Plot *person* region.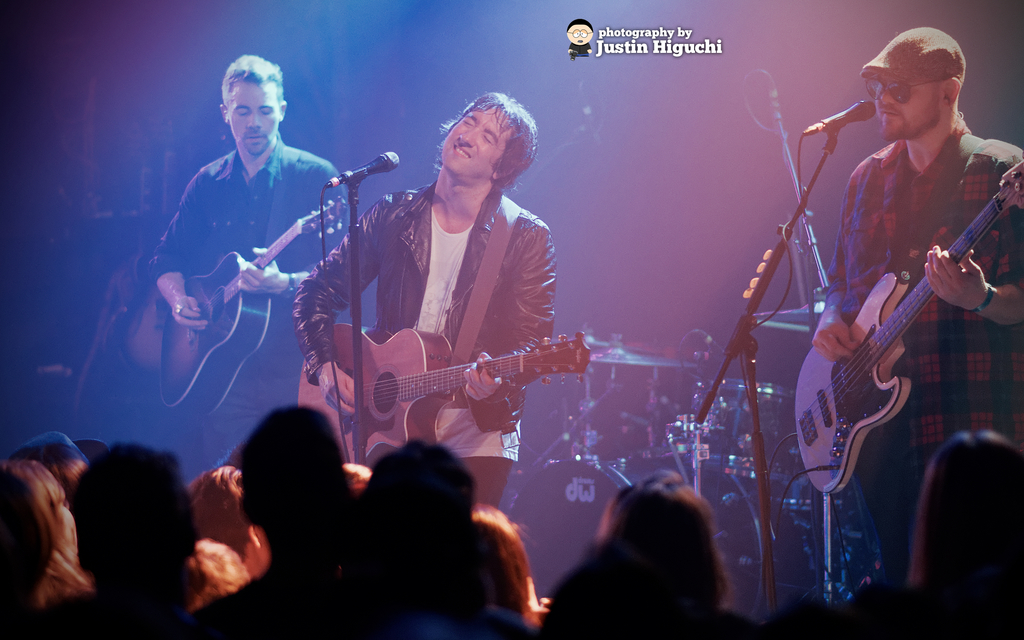
Plotted at left=17, top=429, right=90, bottom=536.
